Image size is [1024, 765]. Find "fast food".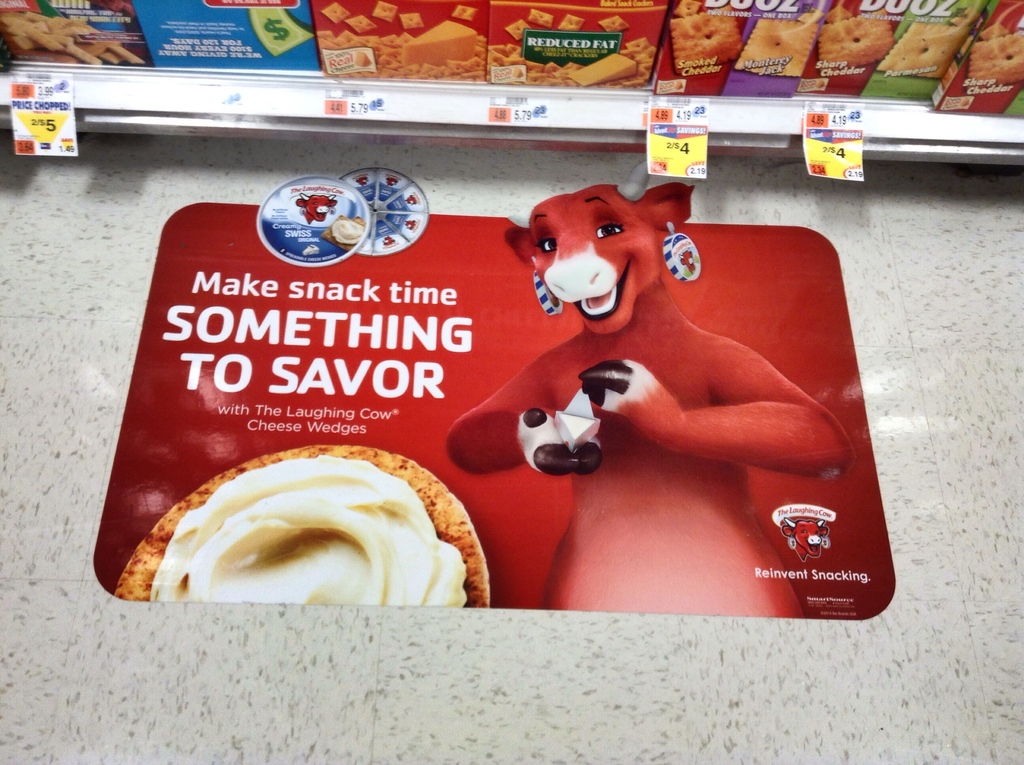
l=748, t=8, r=813, b=84.
